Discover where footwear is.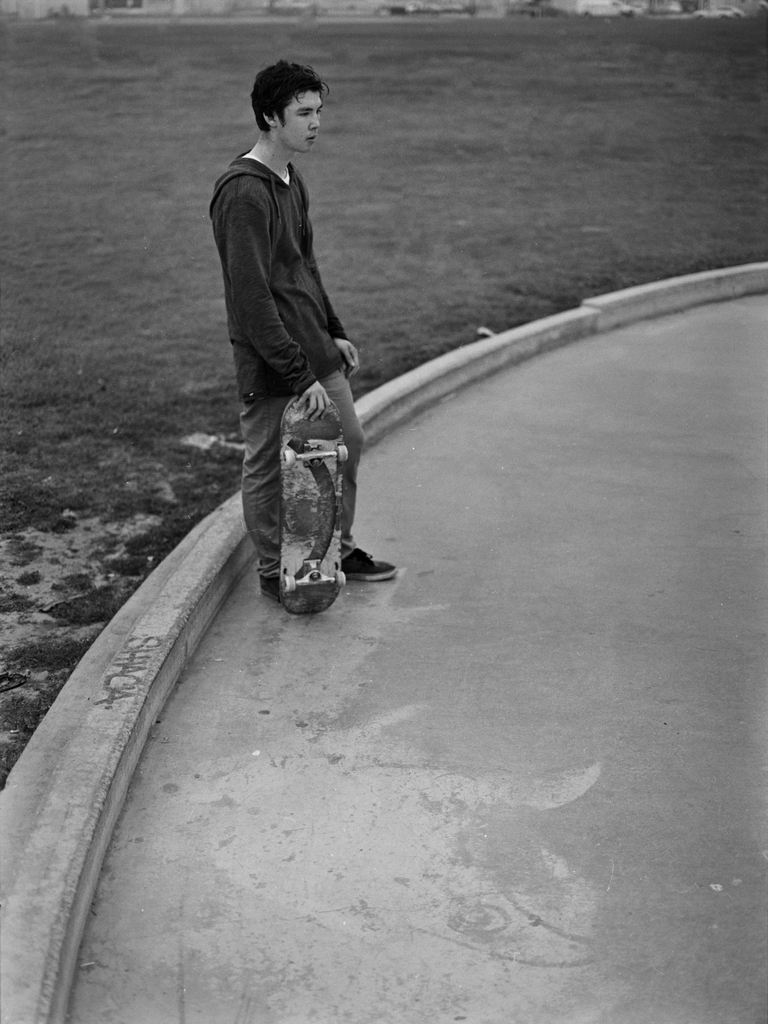
Discovered at bbox(257, 577, 279, 600).
